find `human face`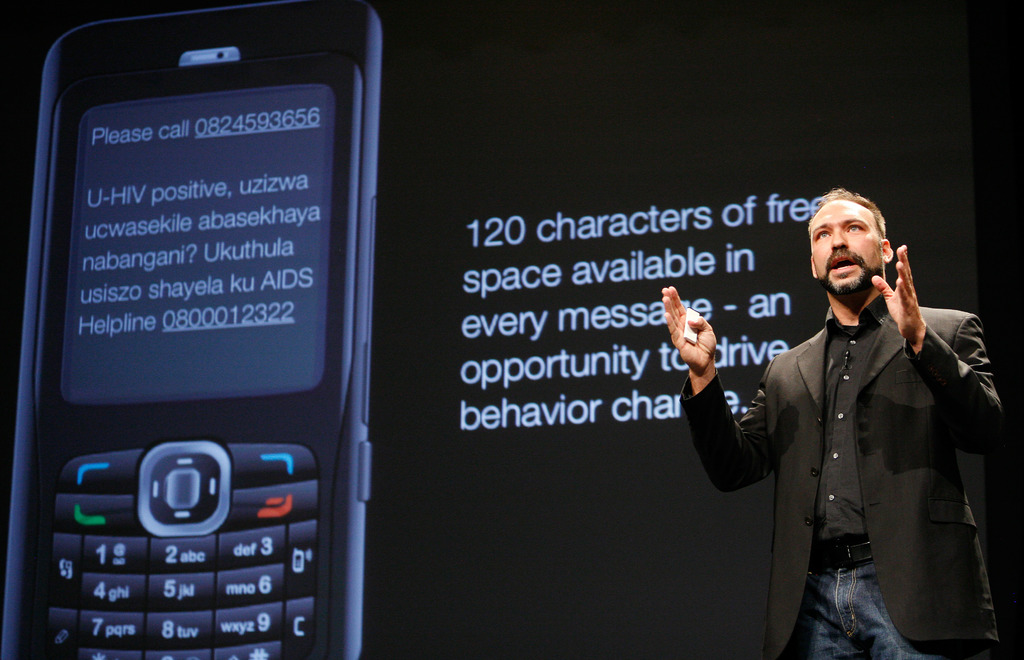
816, 192, 889, 310
